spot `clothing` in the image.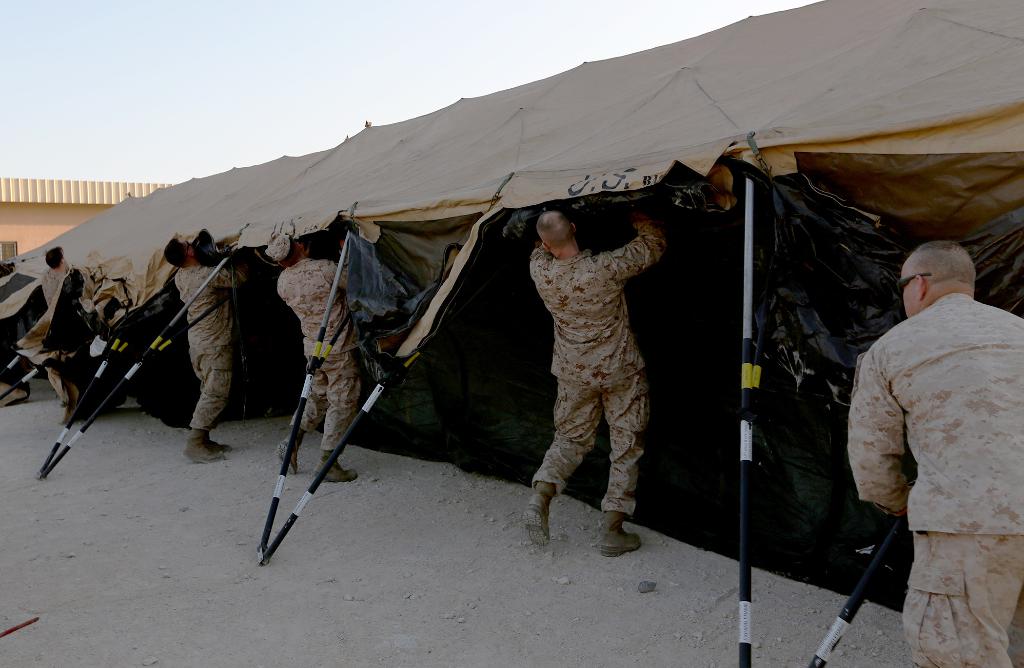
`clothing` found at bbox=[847, 244, 1014, 627].
